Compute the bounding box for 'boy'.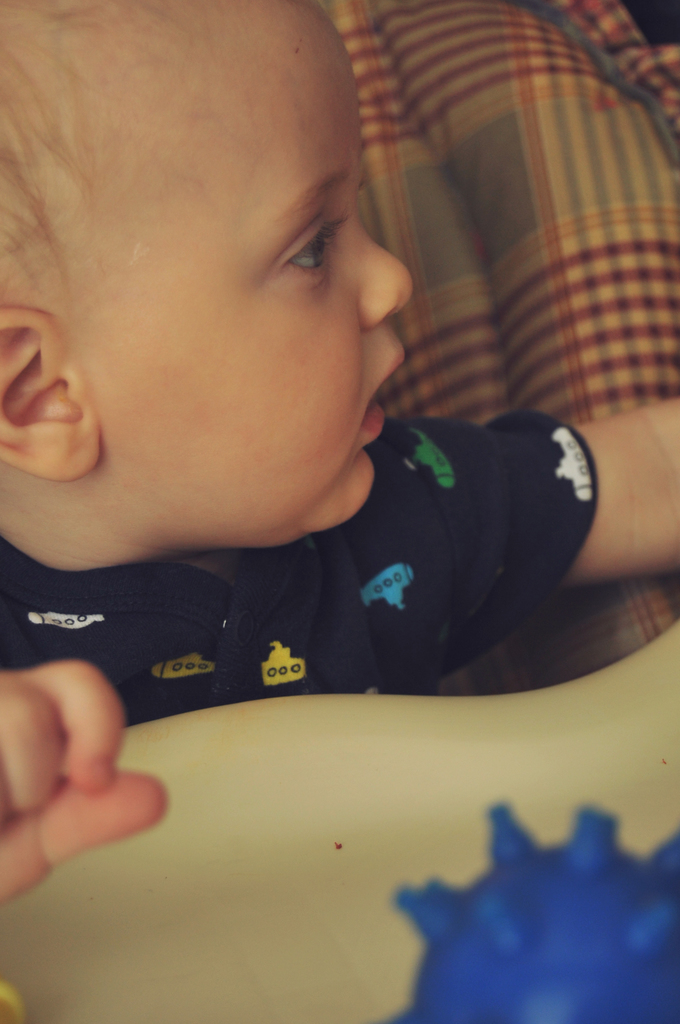
bbox(0, 0, 679, 900).
